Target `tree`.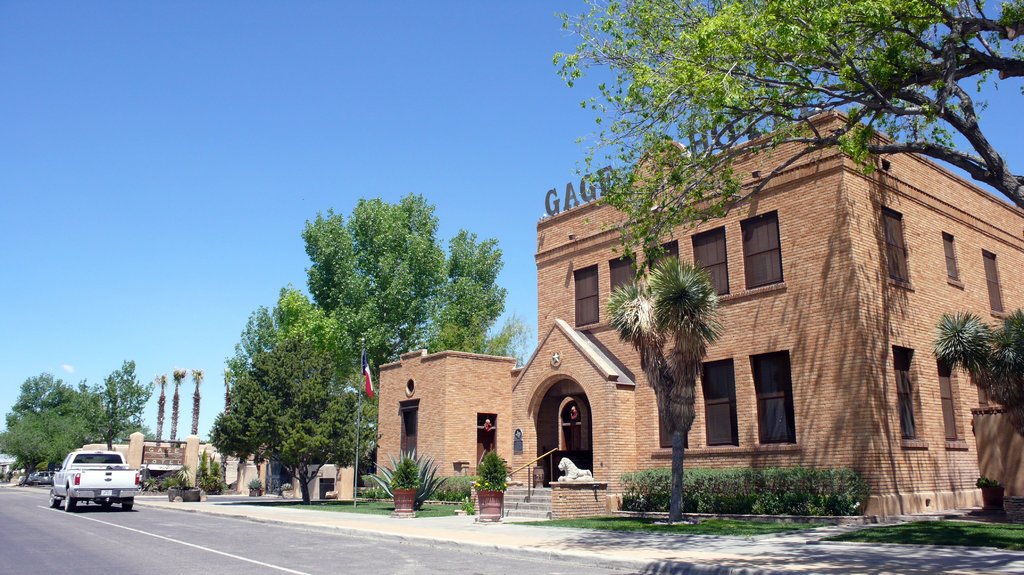
Target region: [221,368,235,413].
